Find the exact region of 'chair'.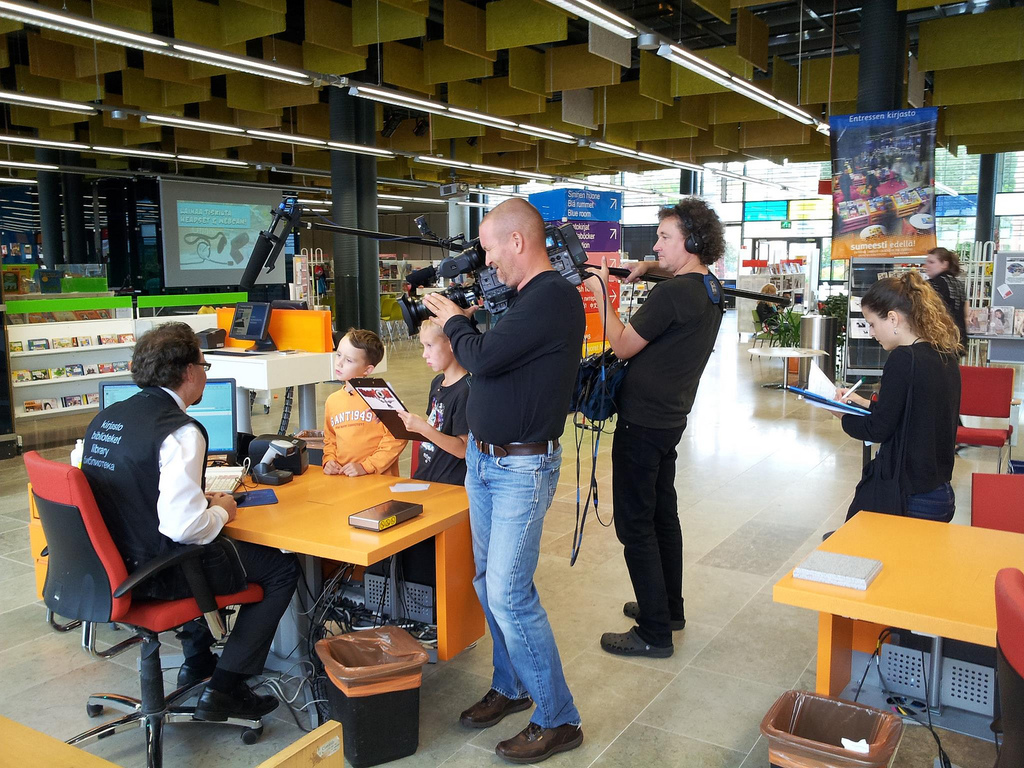
Exact region: select_region(22, 442, 267, 767).
